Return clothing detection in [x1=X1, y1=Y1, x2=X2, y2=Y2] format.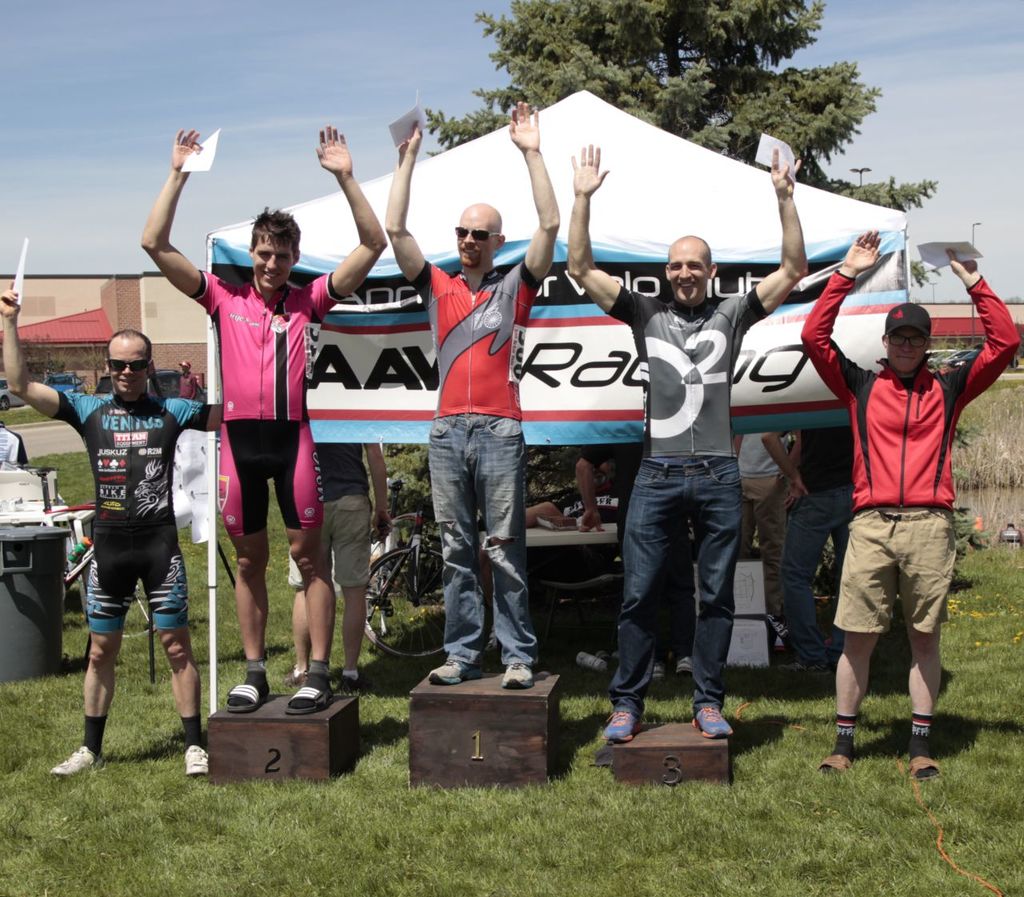
[x1=40, y1=384, x2=214, y2=658].
